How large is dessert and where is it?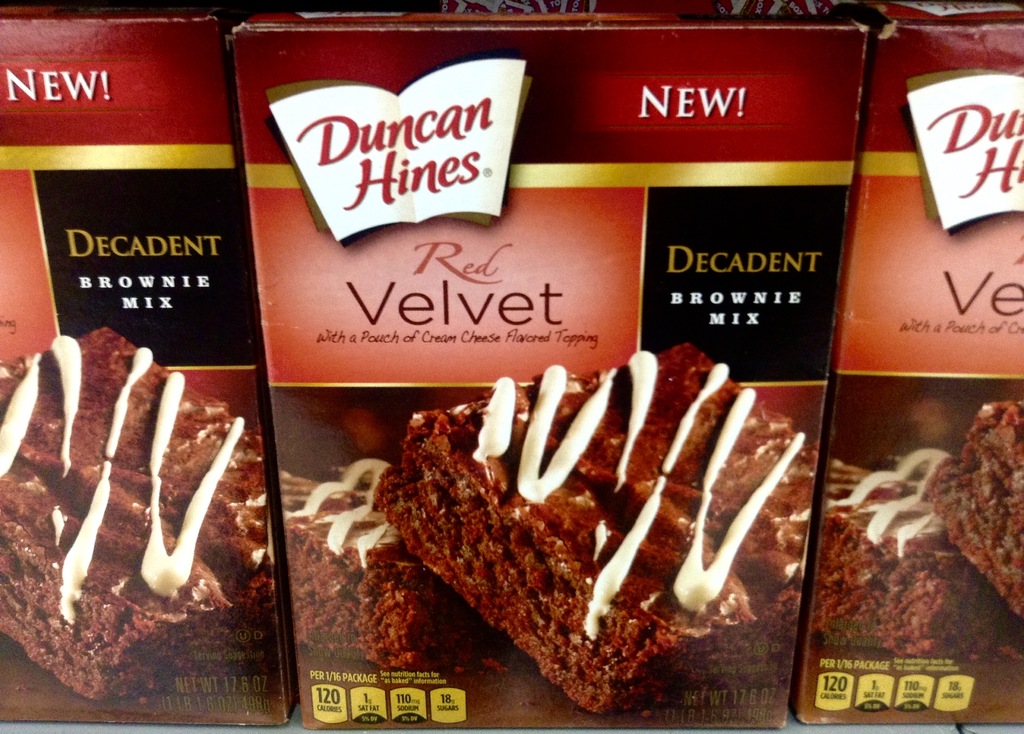
Bounding box: x1=0 y1=327 x2=270 y2=703.
